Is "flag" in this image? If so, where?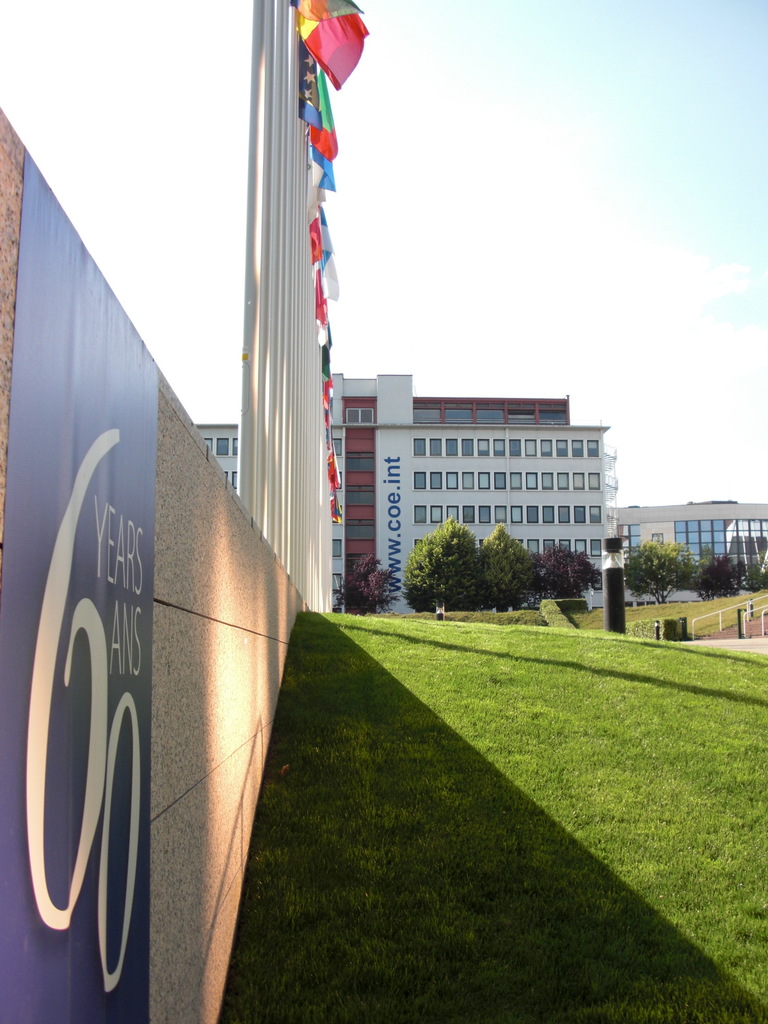
Yes, at crop(321, 257, 344, 297).
